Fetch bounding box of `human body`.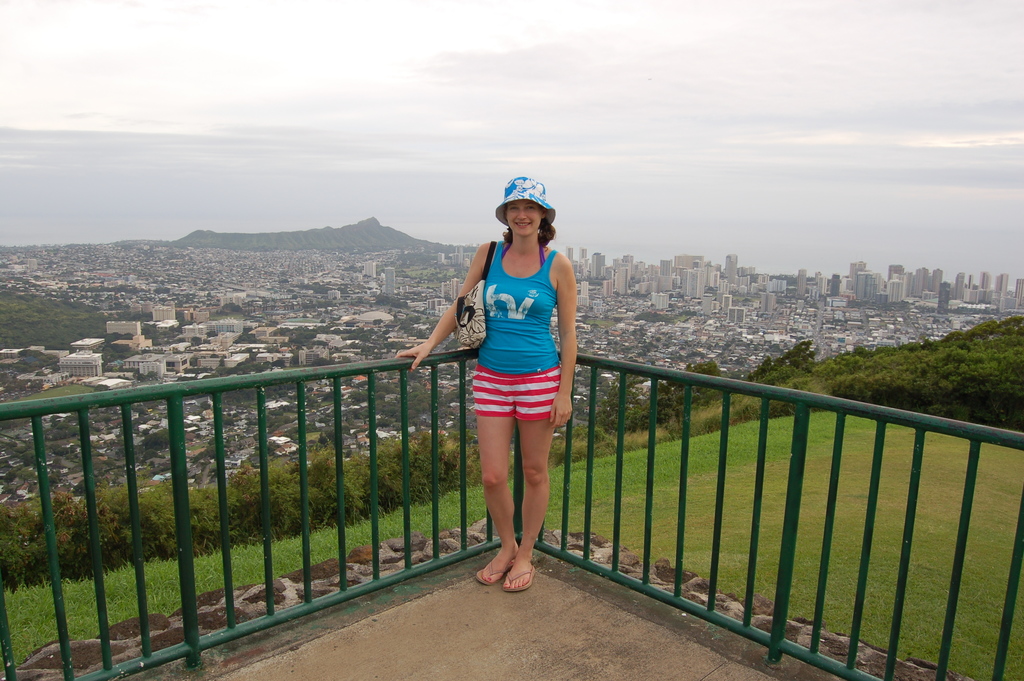
Bbox: locate(459, 163, 584, 597).
